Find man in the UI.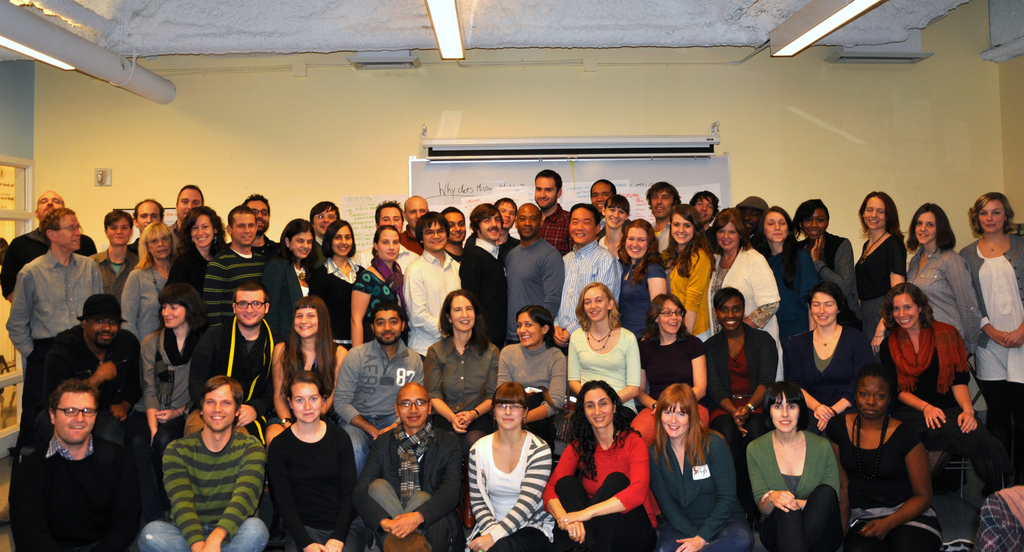
UI element at box=[15, 294, 140, 449].
